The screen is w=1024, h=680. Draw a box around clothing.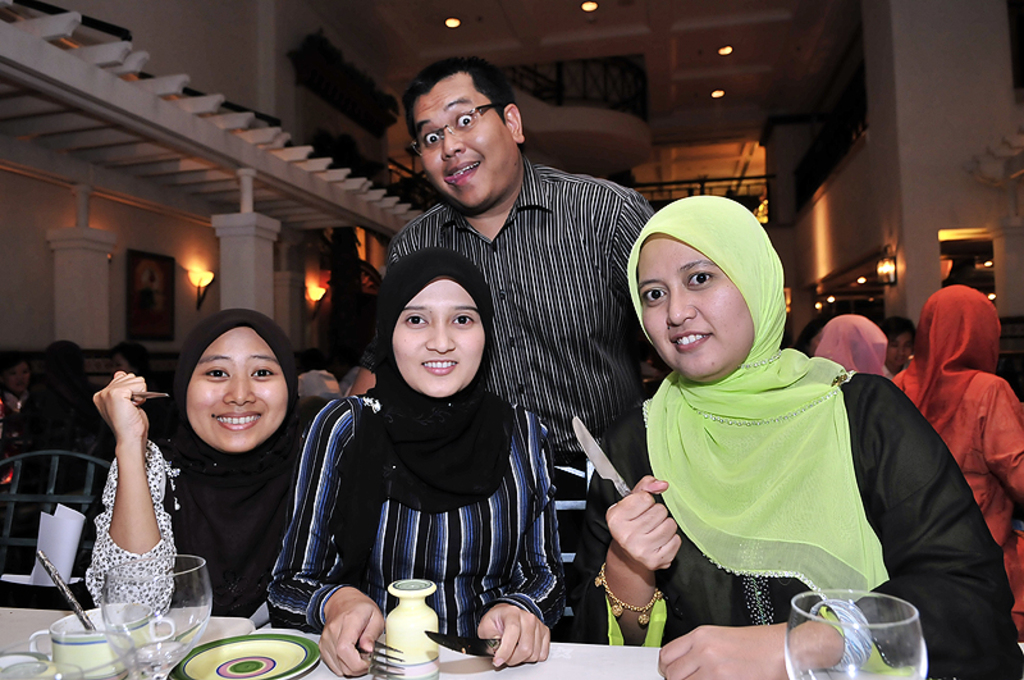
[x1=810, y1=310, x2=896, y2=392].
